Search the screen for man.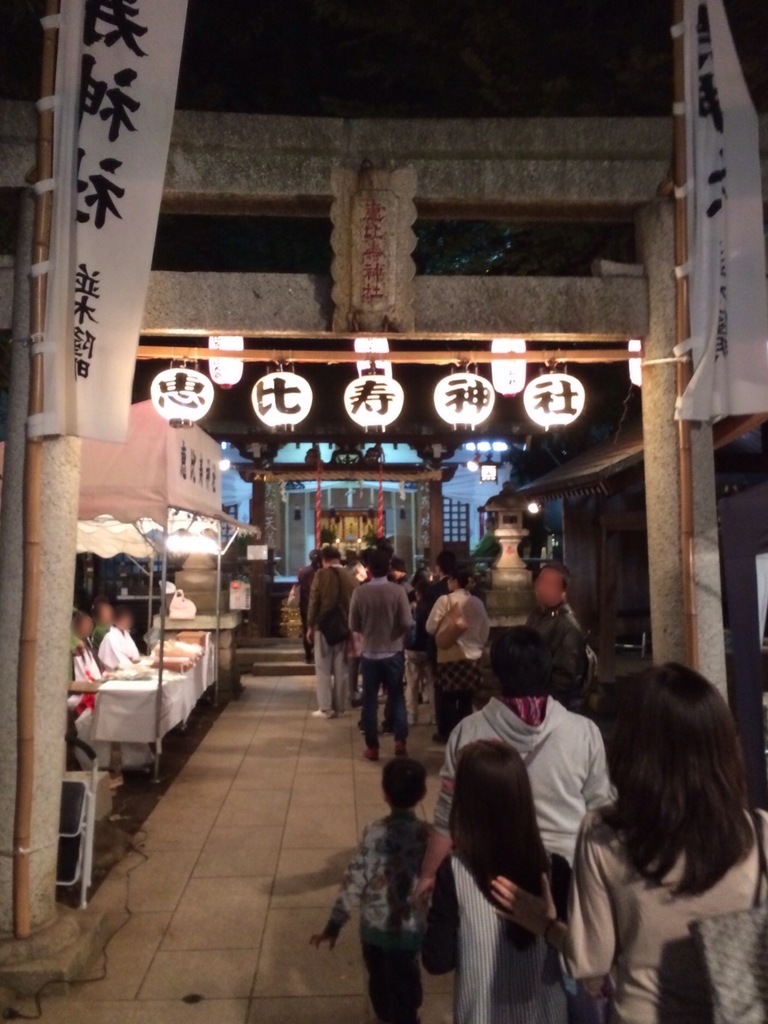
Found at [left=420, top=554, right=454, bottom=699].
